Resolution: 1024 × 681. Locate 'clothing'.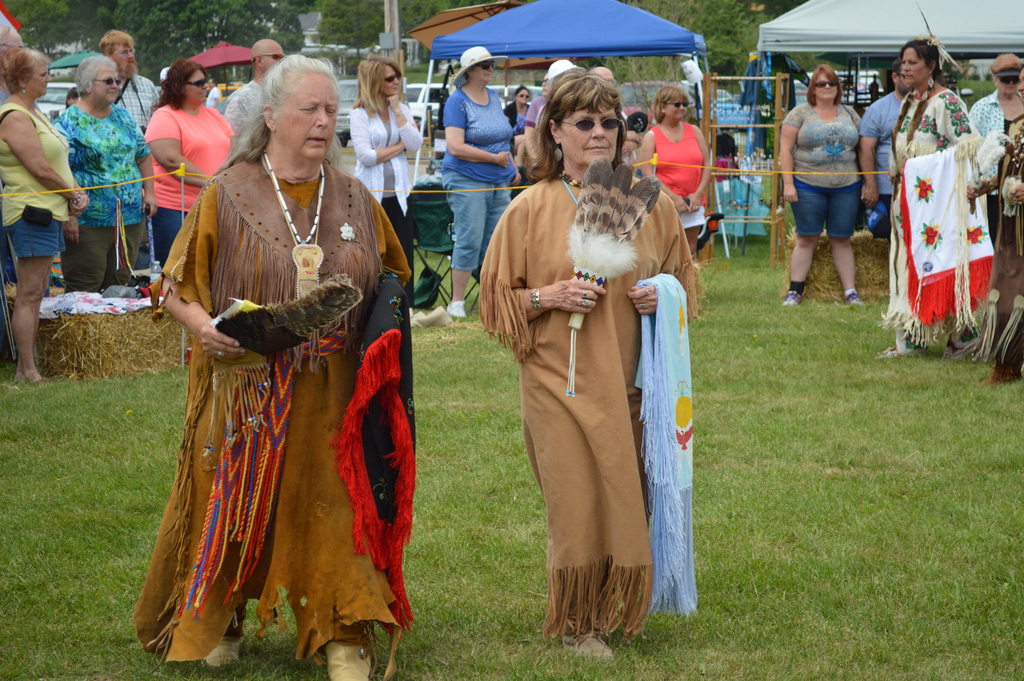
[x1=706, y1=156, x2=737, y2=184].
